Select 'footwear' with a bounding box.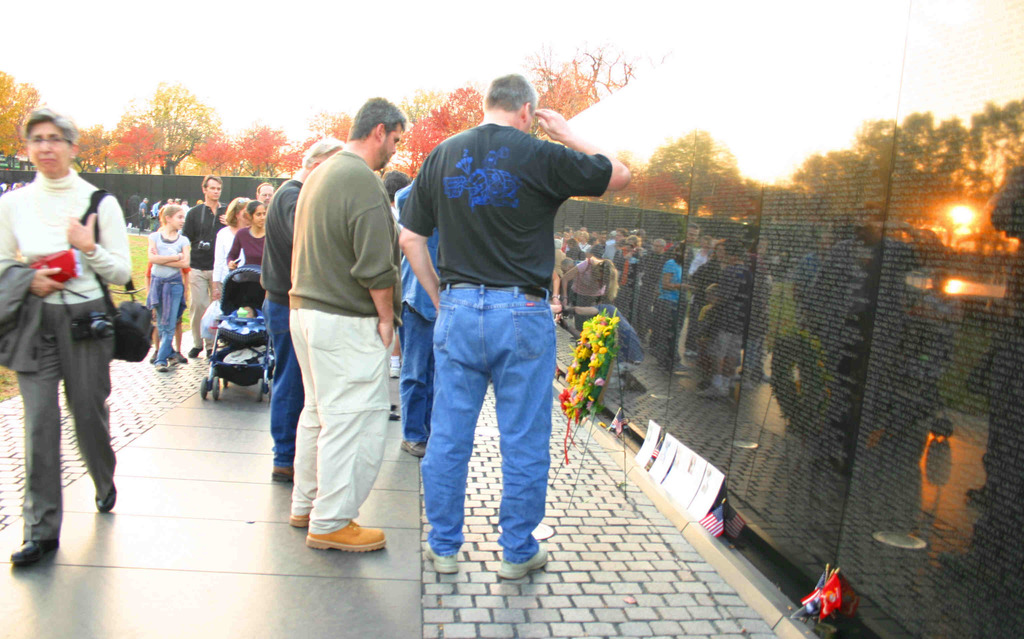
<box>388,416,401,419</box>.
